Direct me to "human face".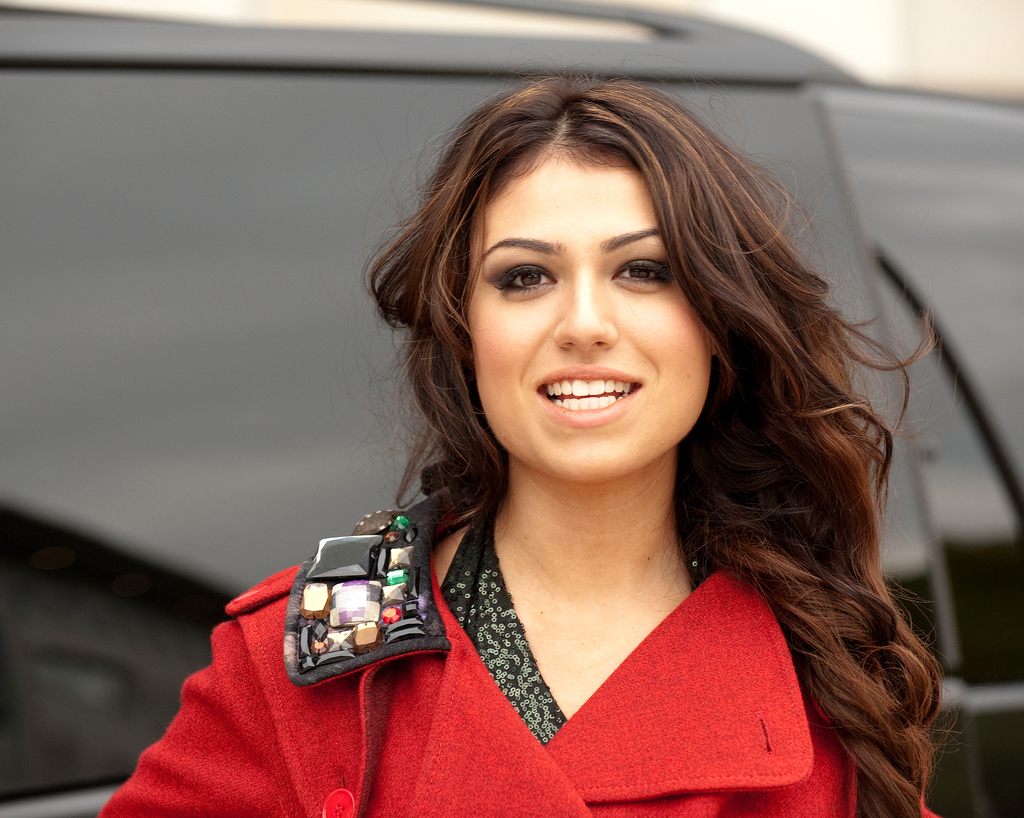
Direction: bbox=(463, 143, 713, 491).
